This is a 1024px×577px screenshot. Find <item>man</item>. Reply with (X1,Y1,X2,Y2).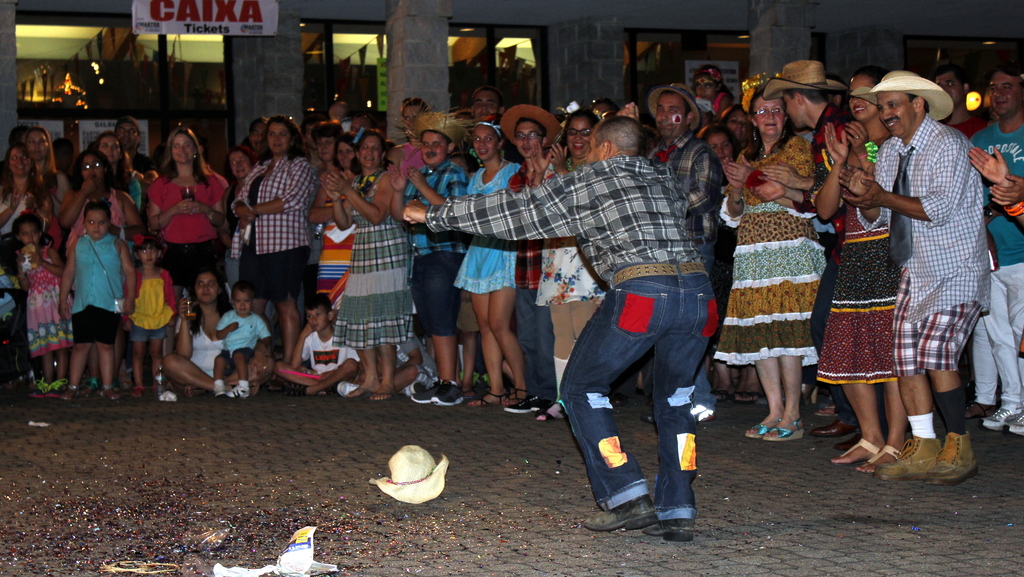
(861,61,993,465).
